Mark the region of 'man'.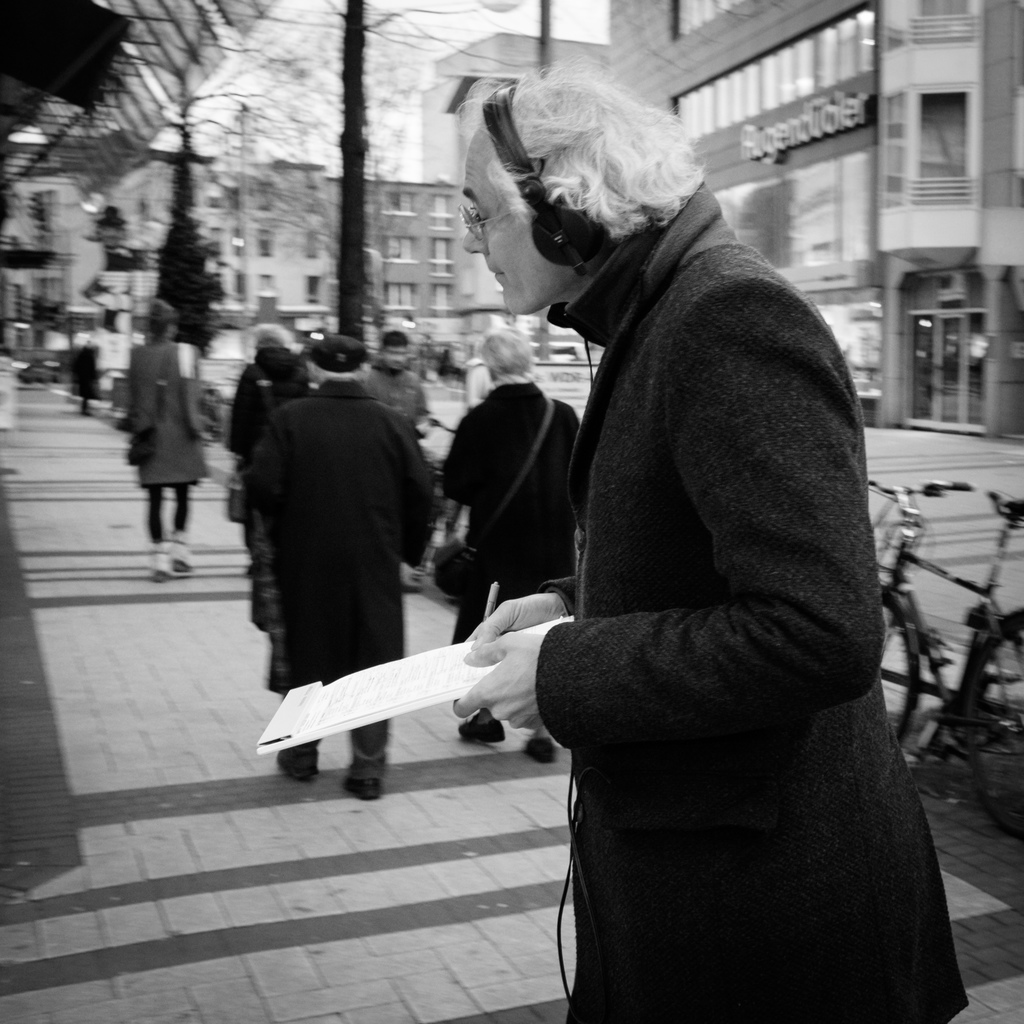
Region: locate(242, 330, 429, 805).
